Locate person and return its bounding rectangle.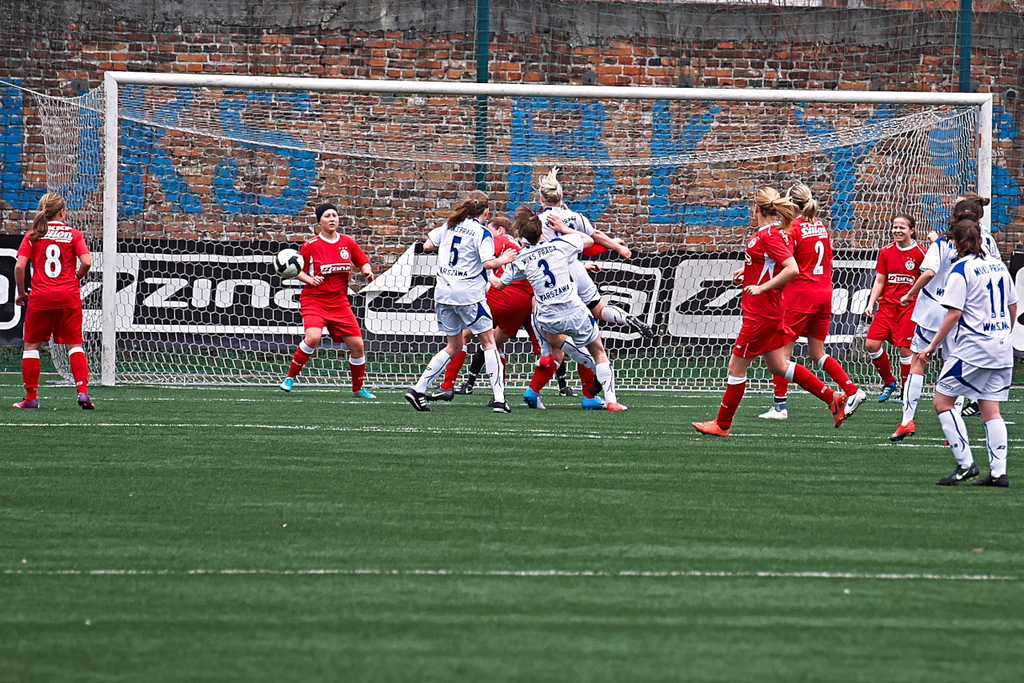
[left=759, top=181, right=865, bottom=425].
